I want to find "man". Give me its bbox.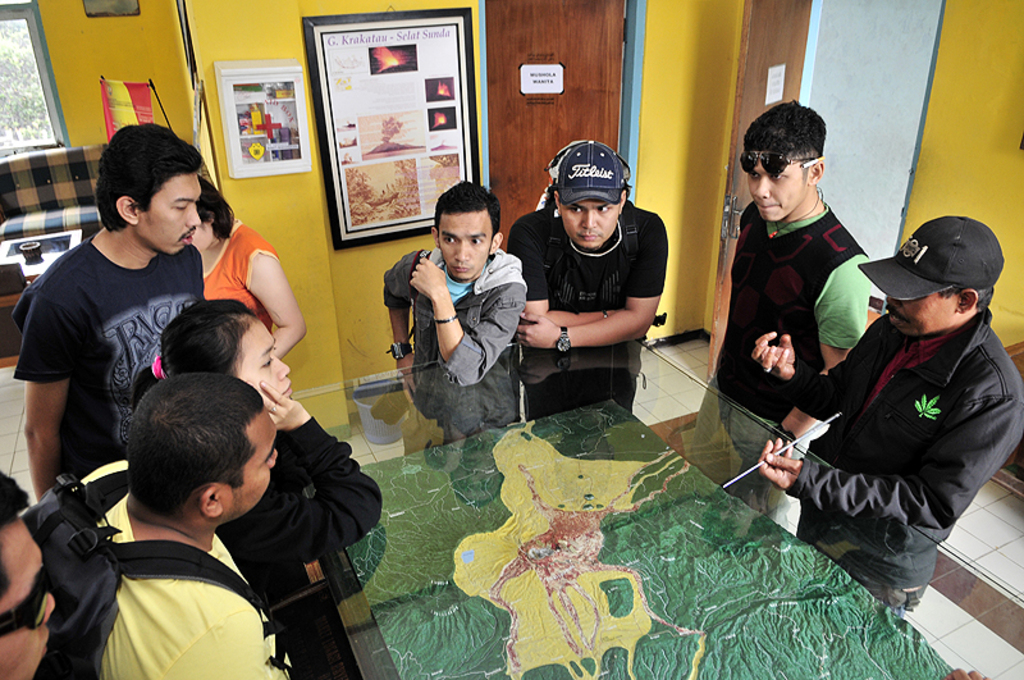
15,119,205,498.
